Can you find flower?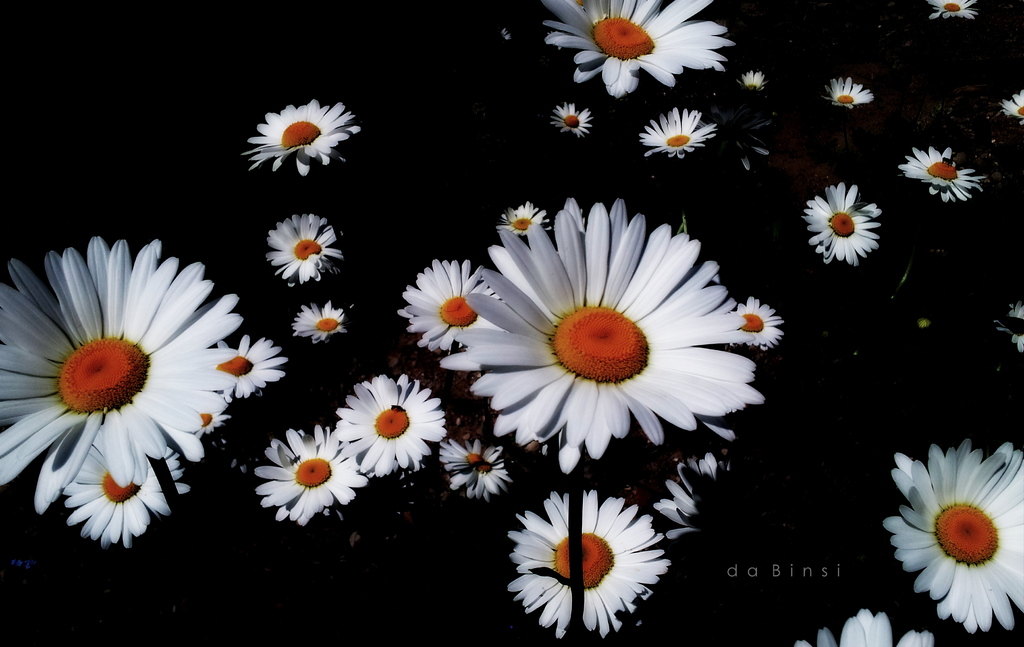
Yes, bounding box: rect(442, 437, 513, 501).
